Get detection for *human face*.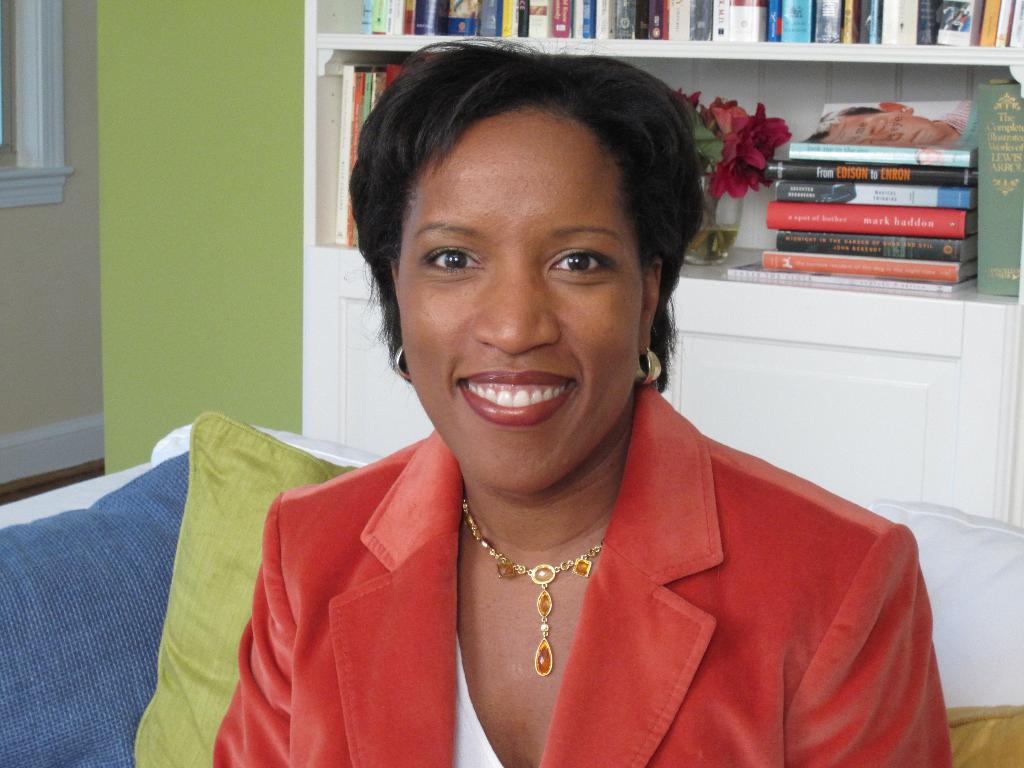
Detection: (395,103,637,495).
